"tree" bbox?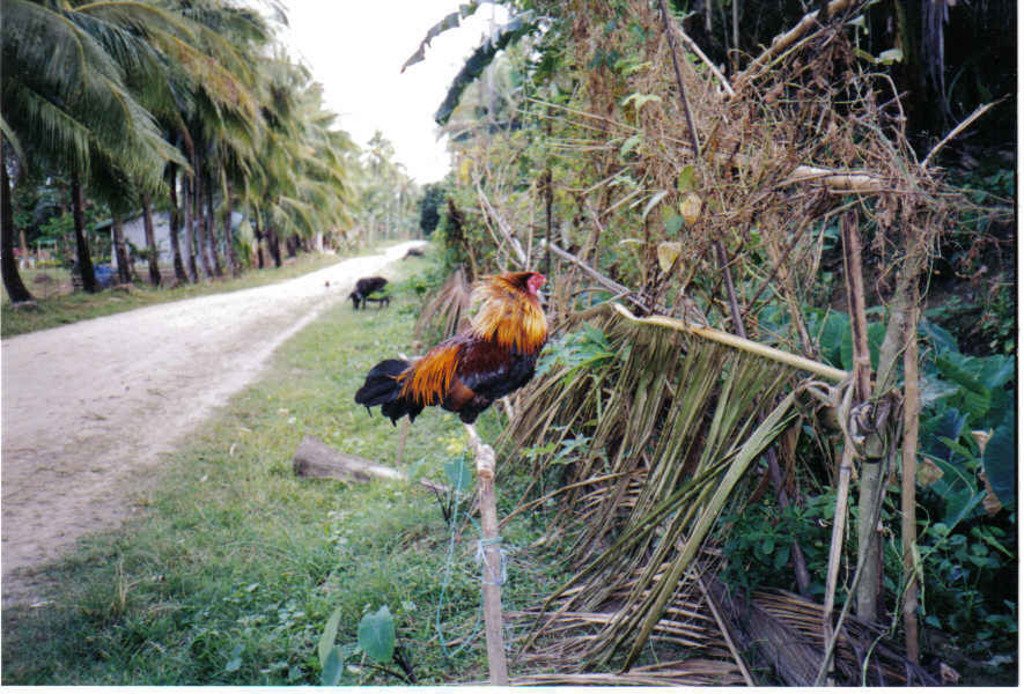
crop(74, 0, 190, 280)
